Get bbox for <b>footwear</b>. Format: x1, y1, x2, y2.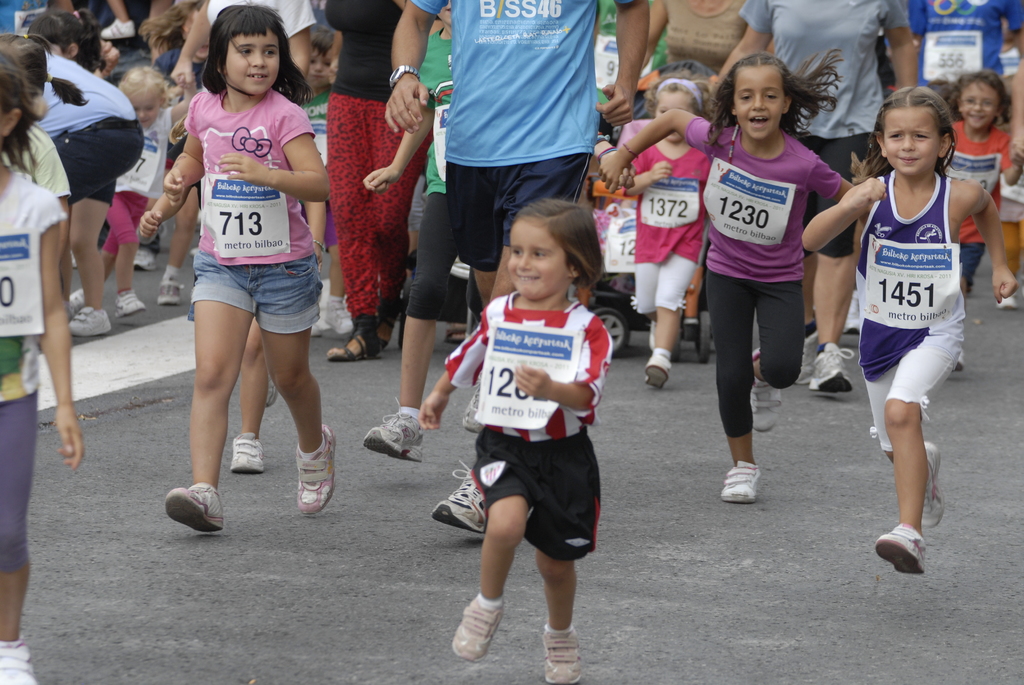
543, 627, 578, 684.
